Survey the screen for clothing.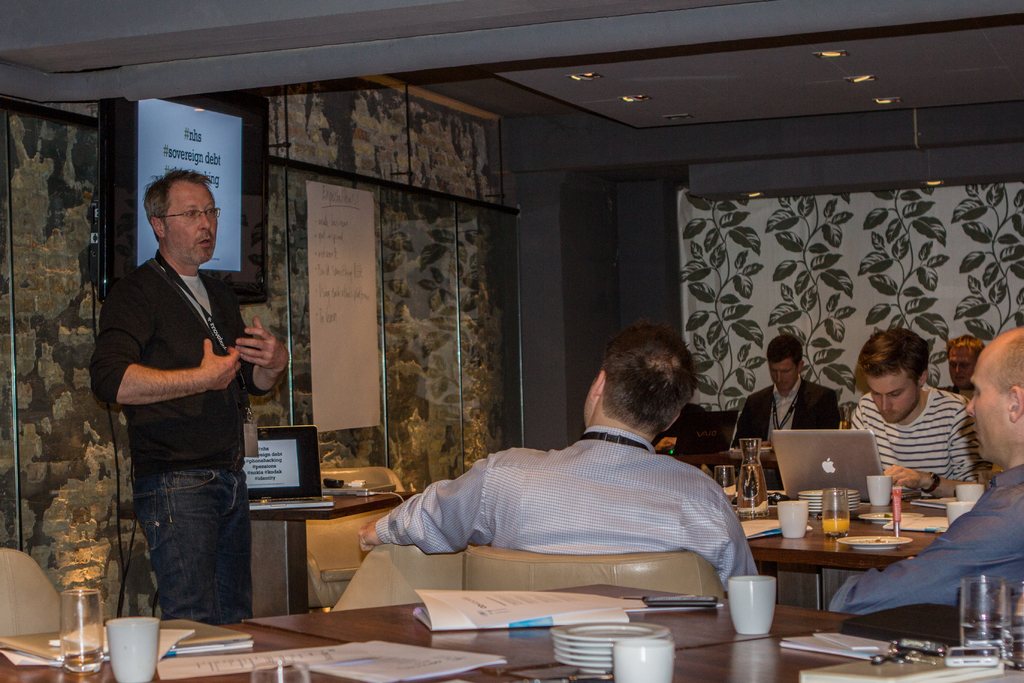
Survey found: select_region(829, 453, 1023, 613).
